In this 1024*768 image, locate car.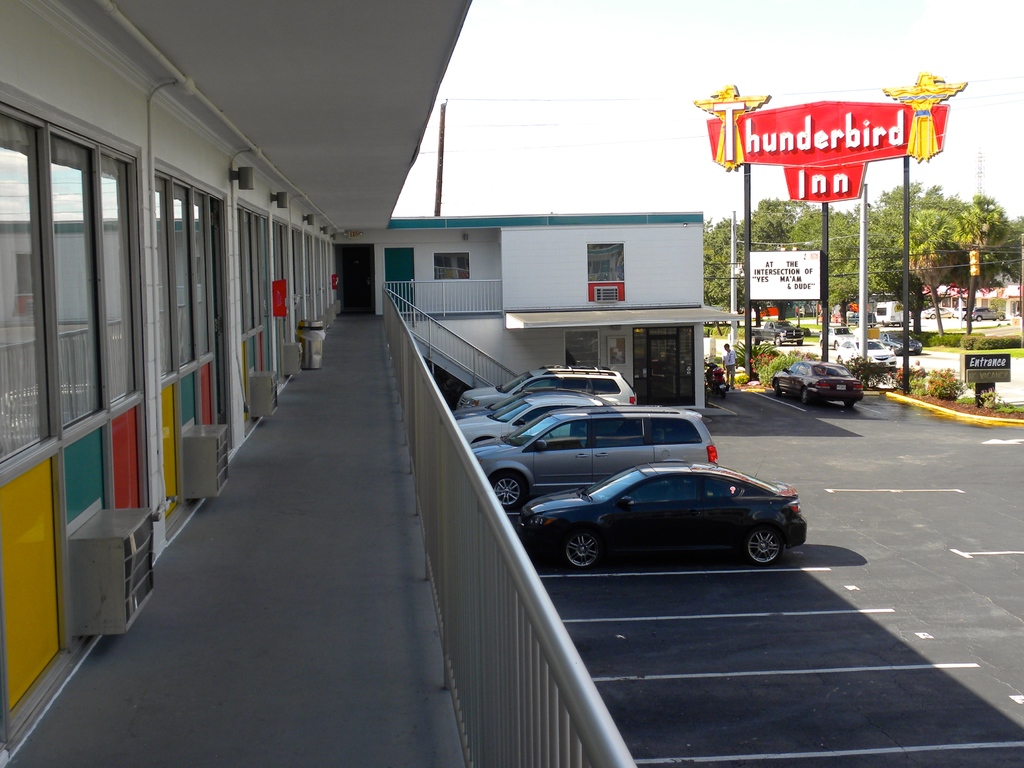
Bounding box: <bbox>881, 326, 919, 352</bbox>.
